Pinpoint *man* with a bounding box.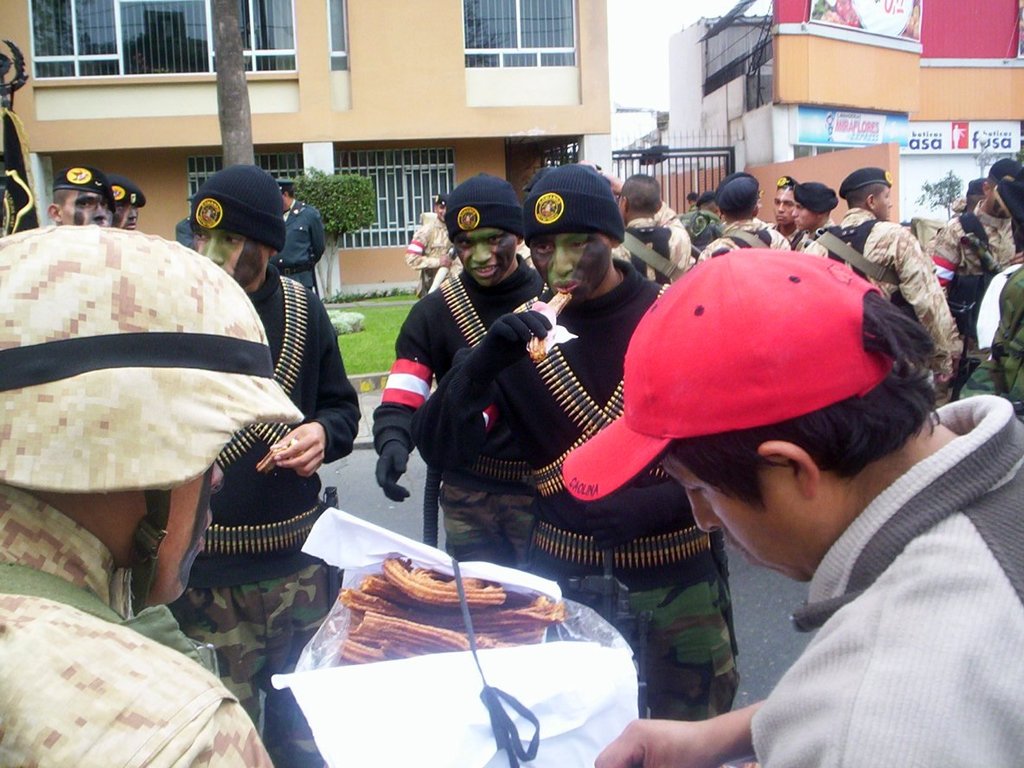
x1=109 y1=174 x2=148 y2=234.
